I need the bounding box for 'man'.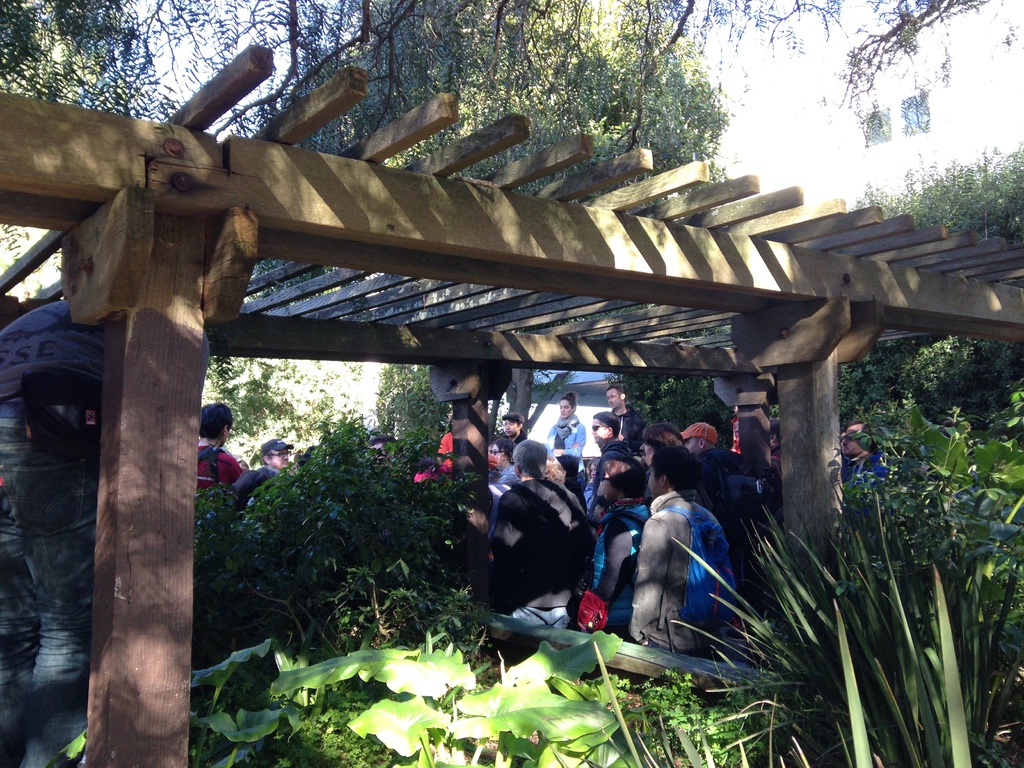
Here it is: 627, 444, 739, 655.
